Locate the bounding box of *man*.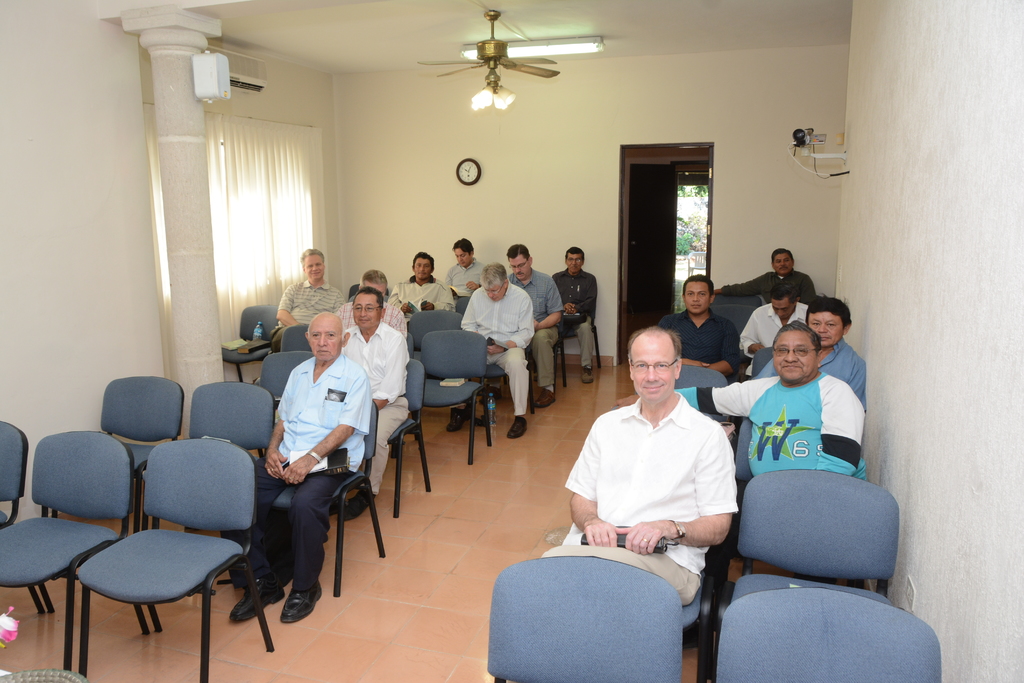
Bounding box: locate(271, 247, 347, 350).
